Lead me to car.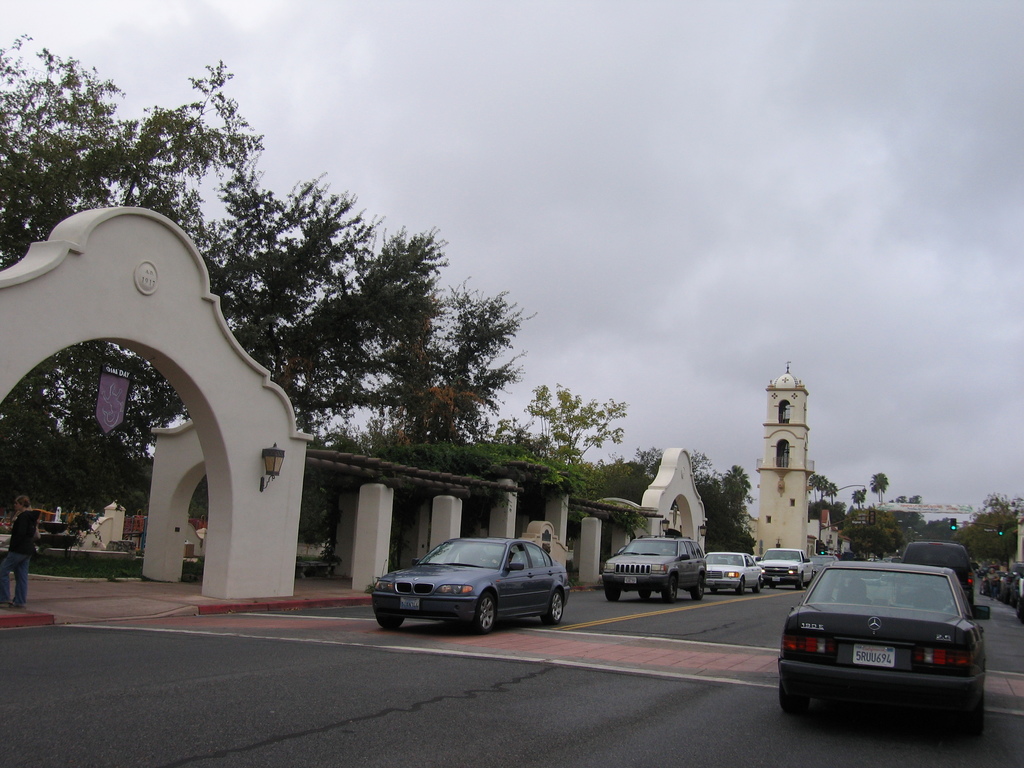
Lead to [x1=979, y1=568, x2=989, y2=577].
